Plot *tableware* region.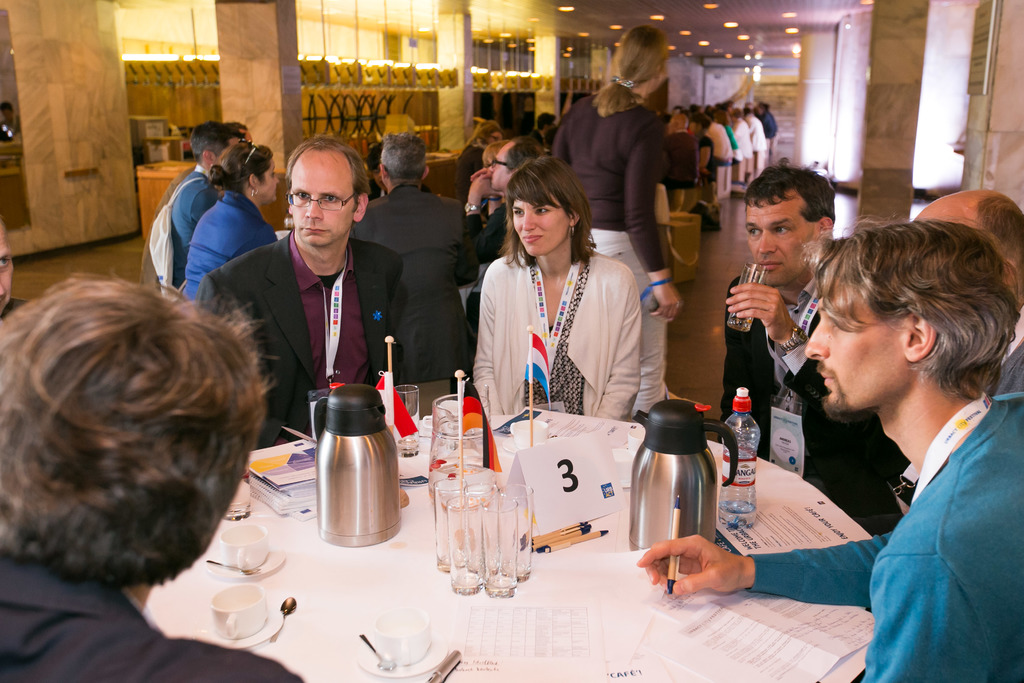
Plotted at {"left": 729, "top": 261, "right": 768, "bottom": 331}.
